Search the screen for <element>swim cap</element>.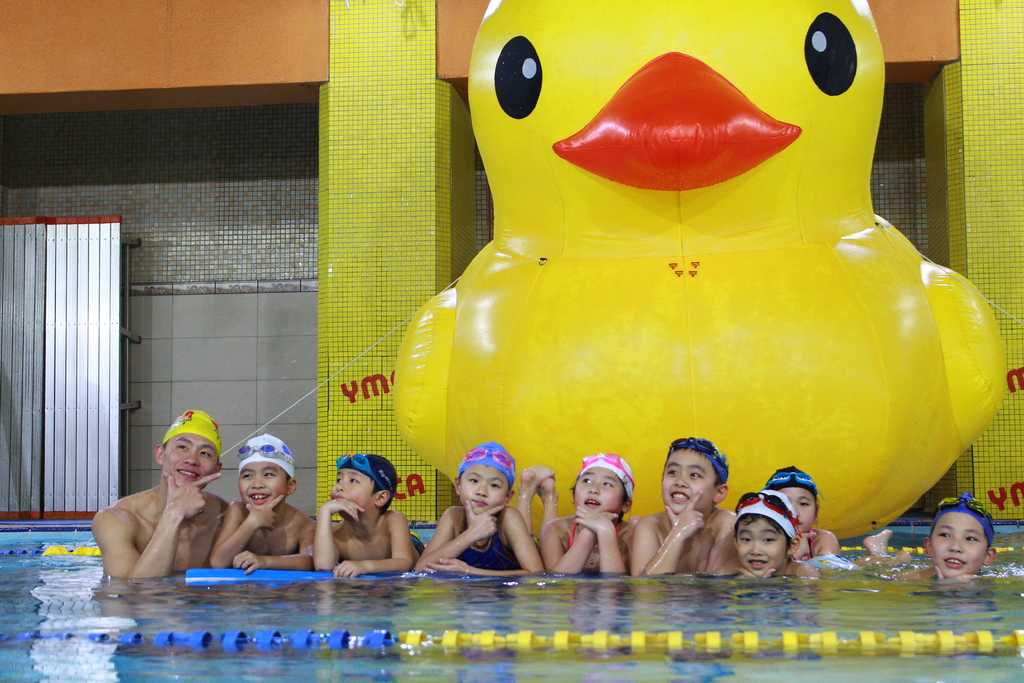
Found at Rect(330, 451, 394, 501).
